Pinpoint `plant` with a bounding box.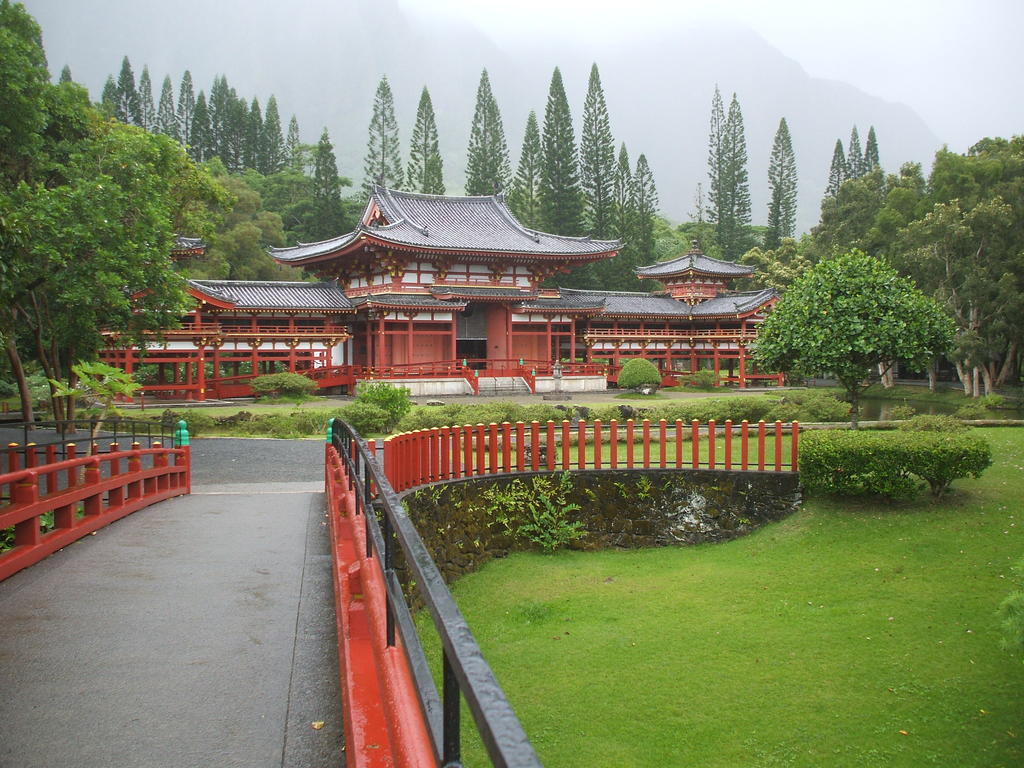
986/559/1023/664.
